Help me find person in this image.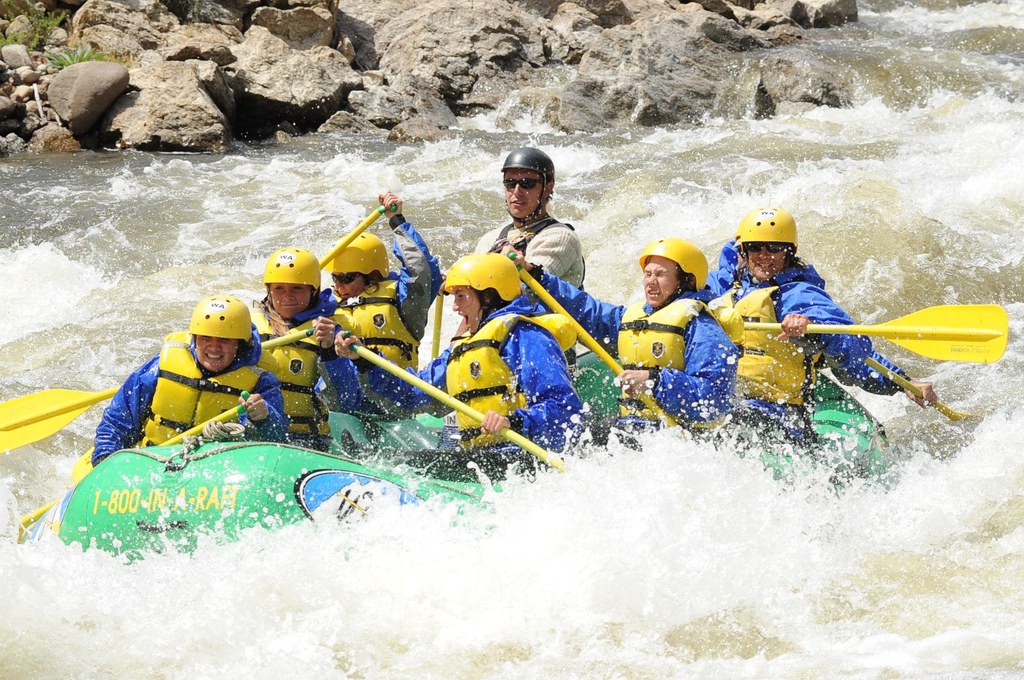
Found it: BBox(691, 199, 942, 460).
